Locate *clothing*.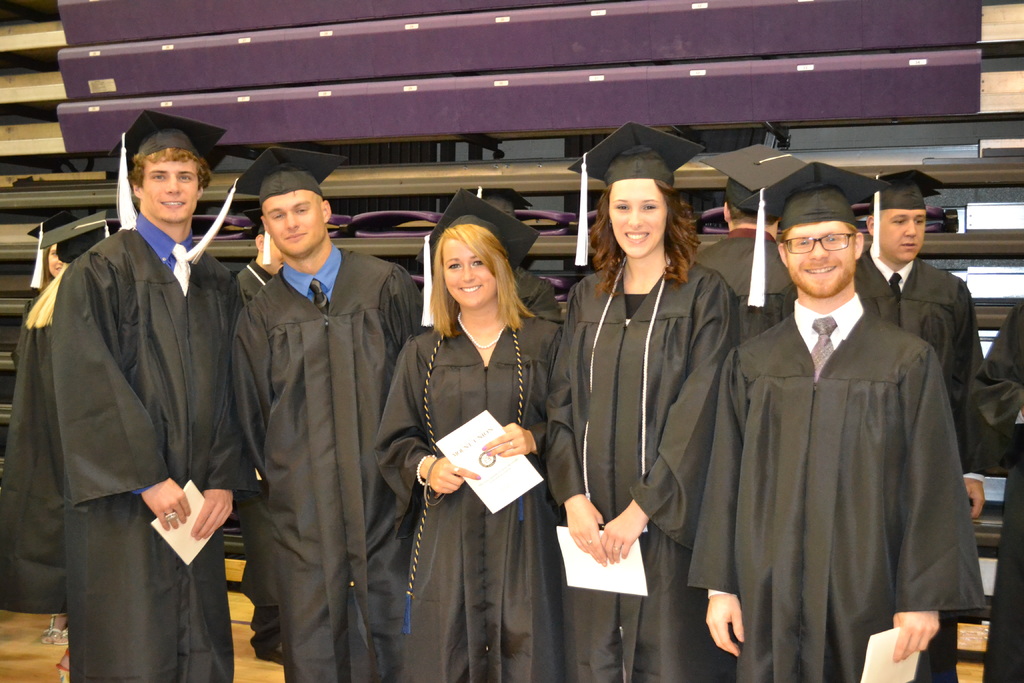
Bounding box: (230, 269, 336, 670).
